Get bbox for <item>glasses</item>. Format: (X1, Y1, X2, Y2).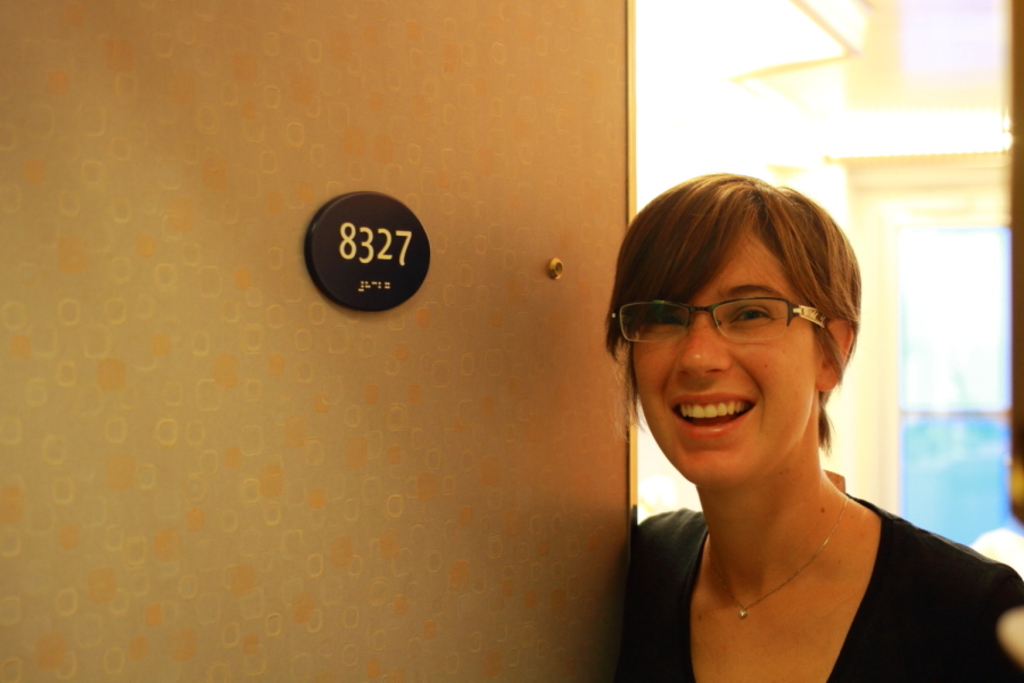
(610, 299, 835, 340).
